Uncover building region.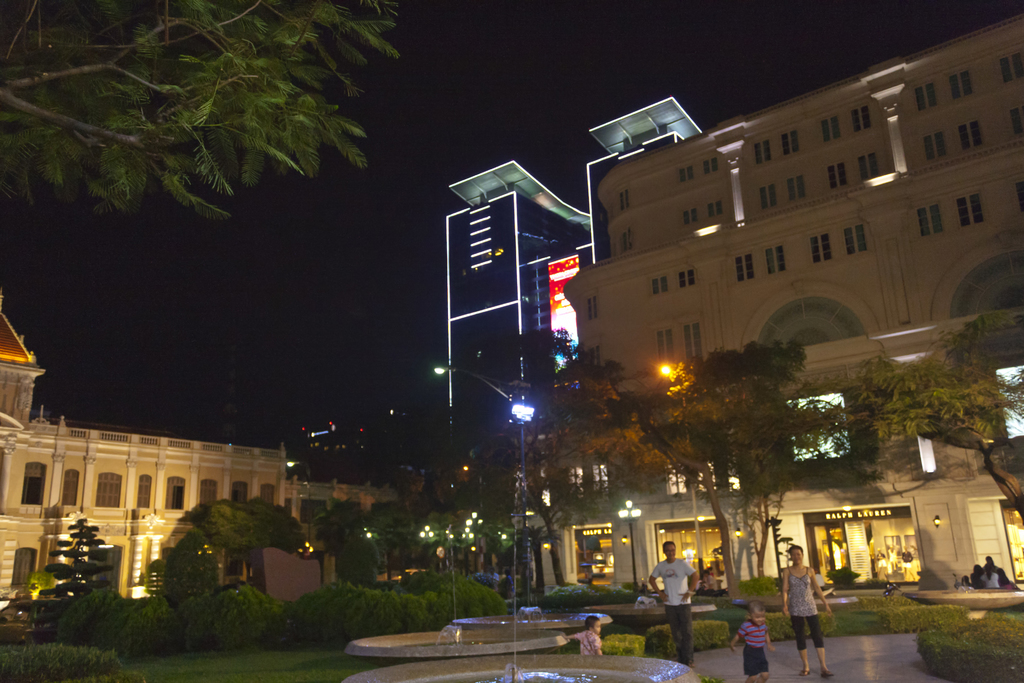
Uncovered: 560, 12, 1023, 587.
